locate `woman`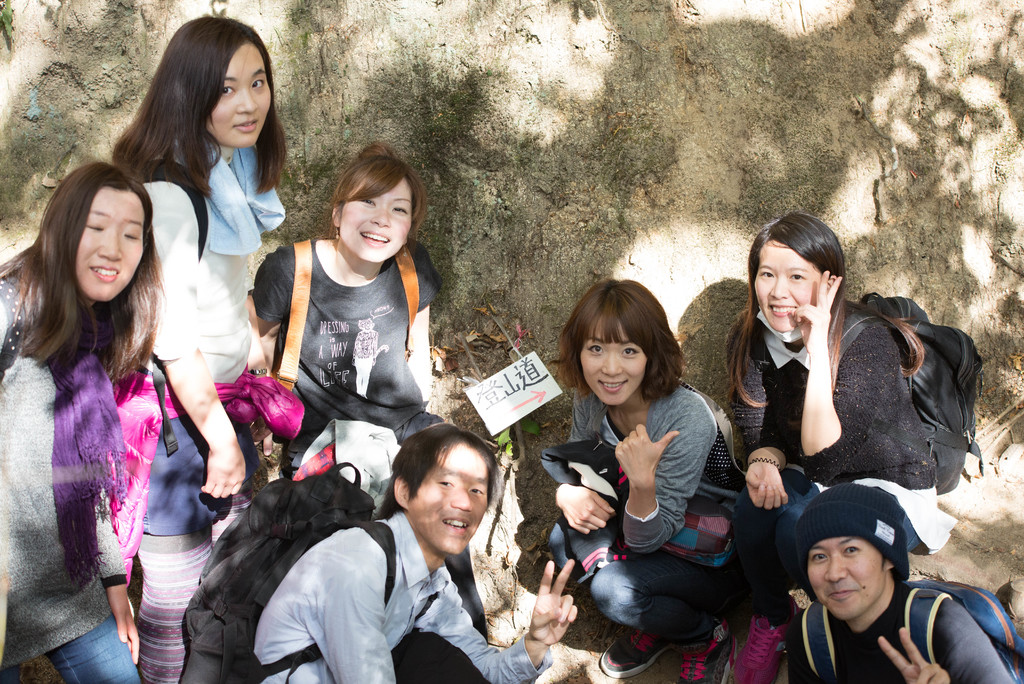
x1=110 y1=16 x2=289 y2=683
